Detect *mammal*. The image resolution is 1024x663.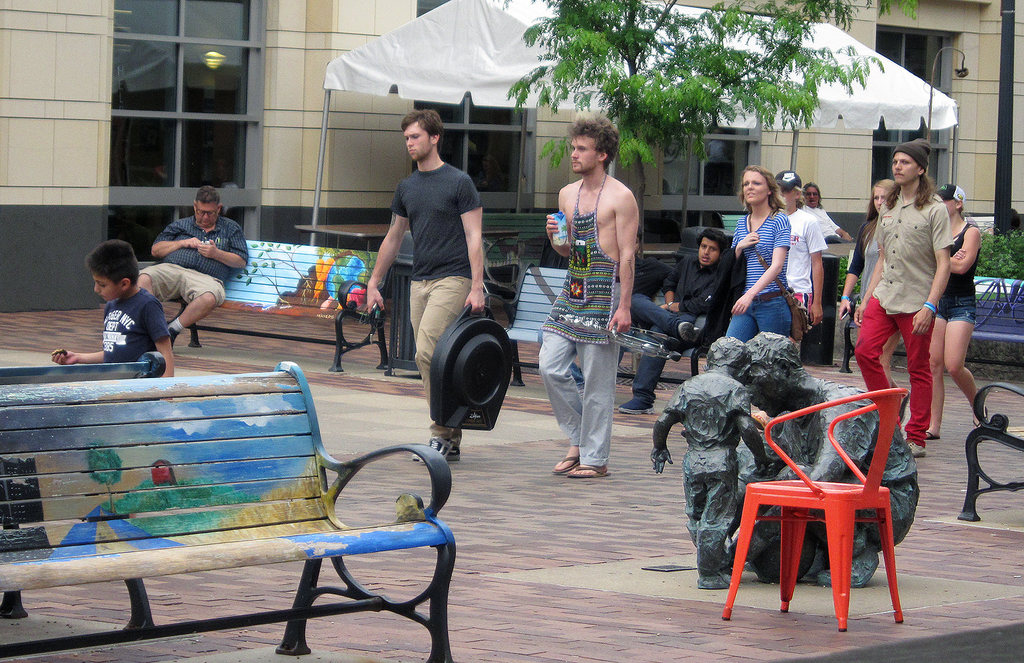
bbox(542, 105, 635, 478).
